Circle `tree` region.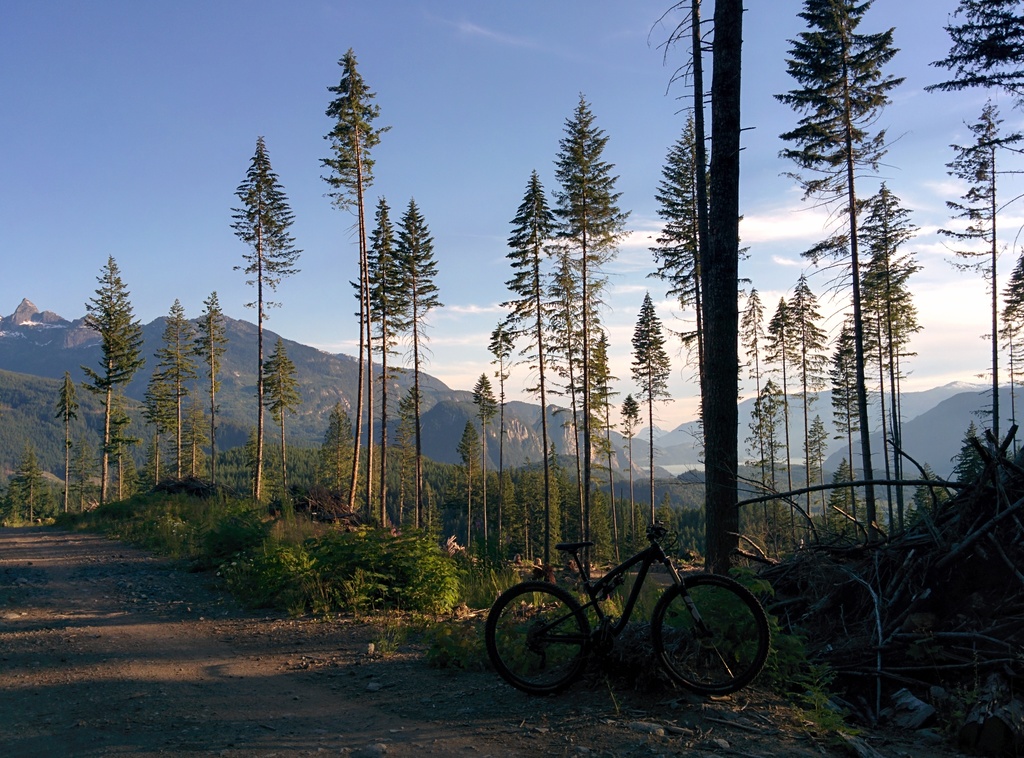
Region: <region>345, 195, 414, 541</region>.
